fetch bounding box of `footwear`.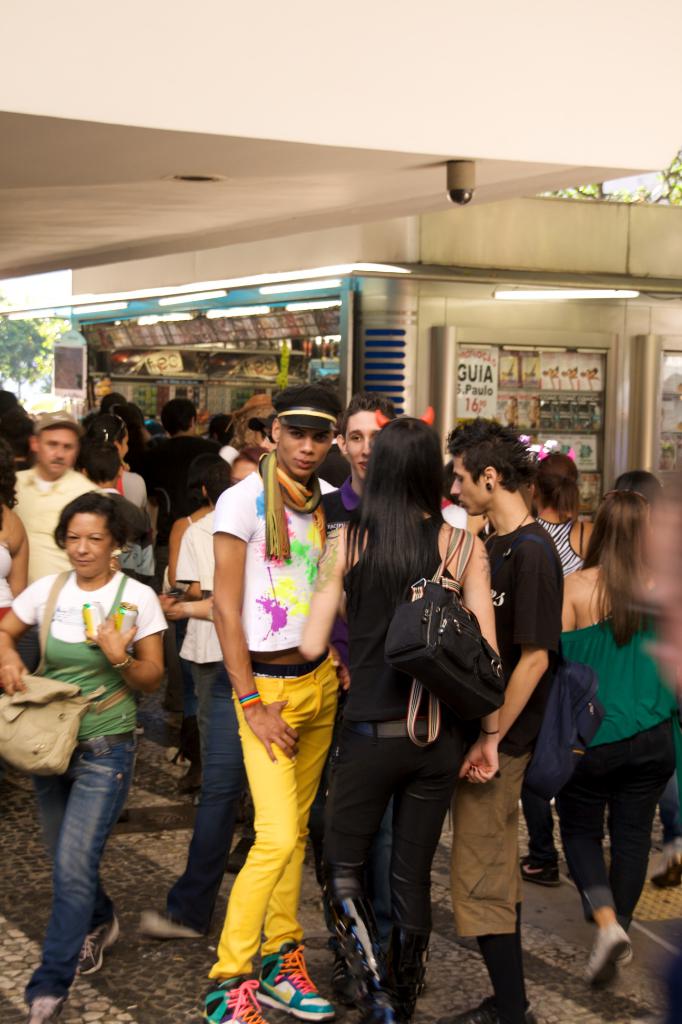
Bbox: (569, 916, 635, 996).
